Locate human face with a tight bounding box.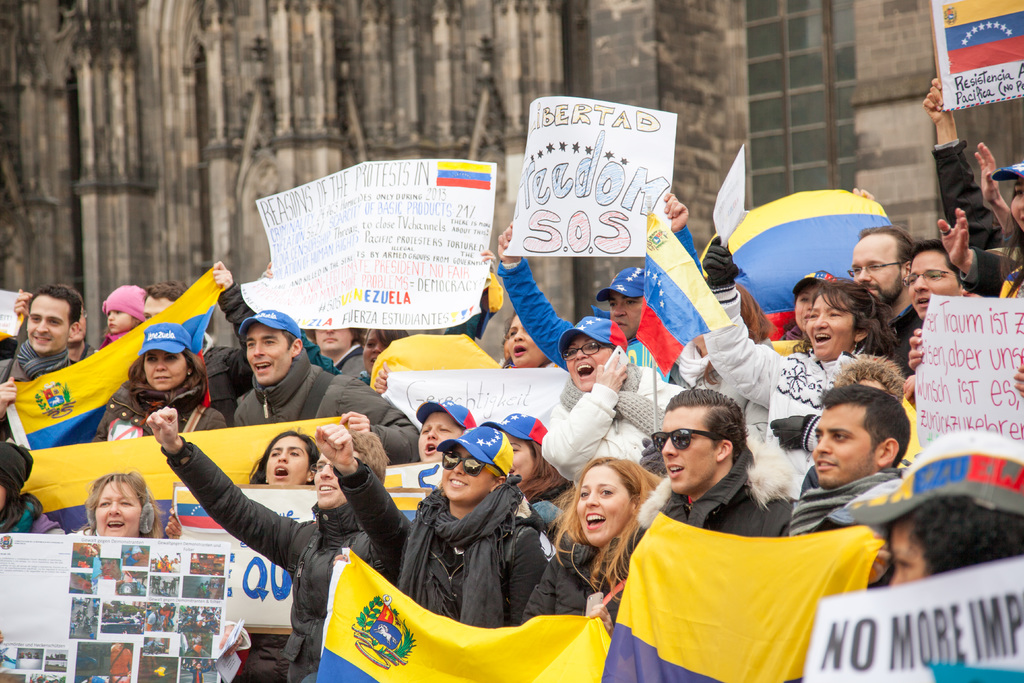
detection(806, 288, 855, 357).
